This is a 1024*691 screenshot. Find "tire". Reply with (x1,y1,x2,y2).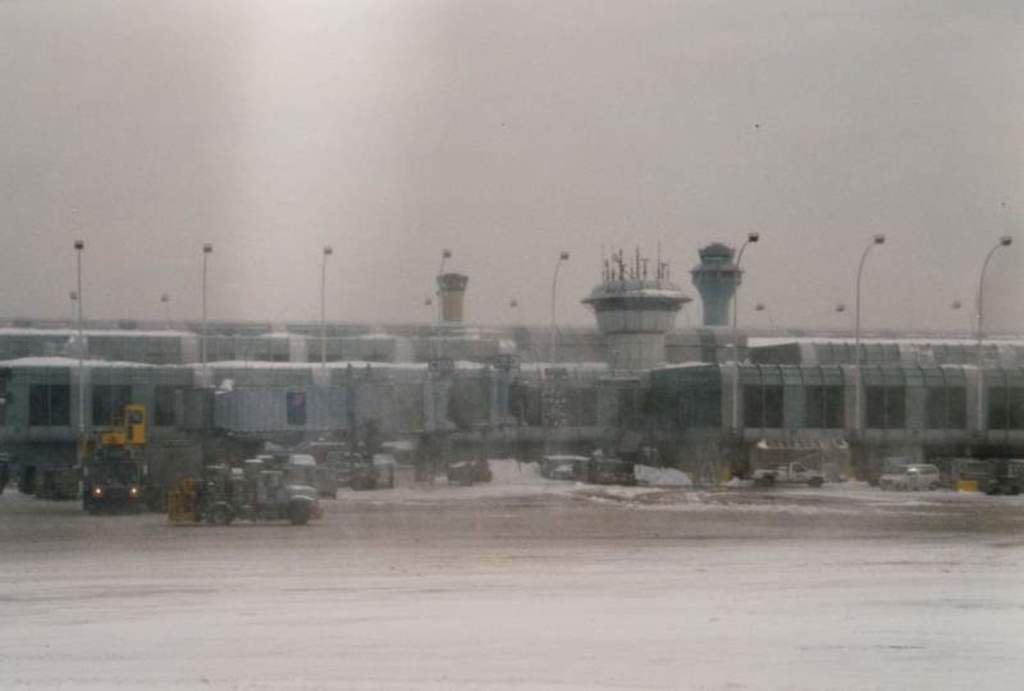
(209,504,234,528).
